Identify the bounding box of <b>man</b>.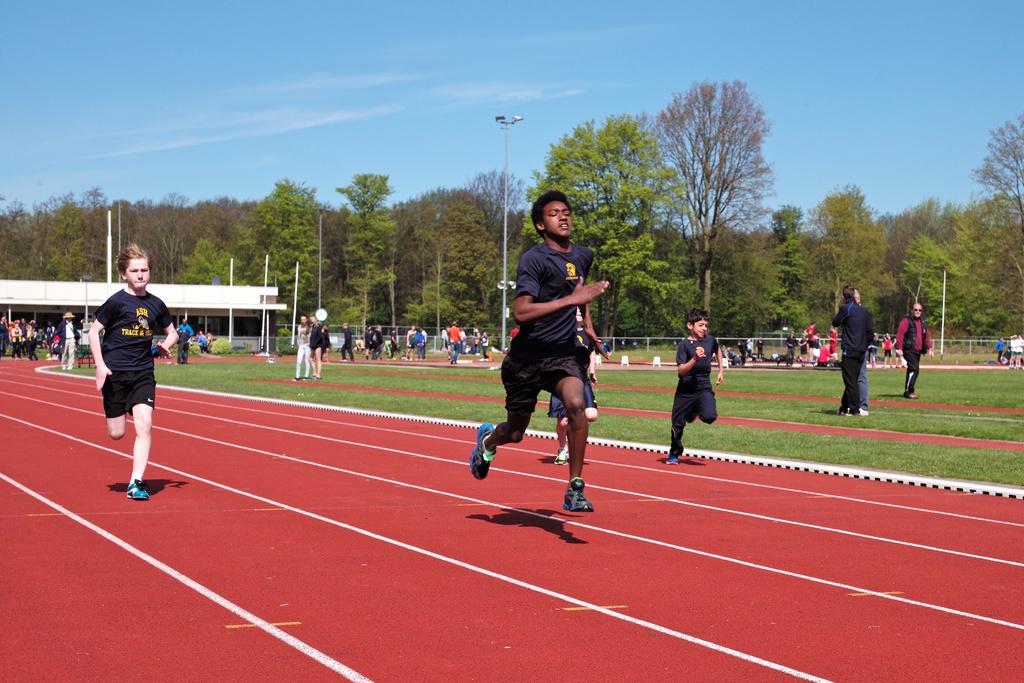
x1=845, y1=288, x2=875, y2=415.
